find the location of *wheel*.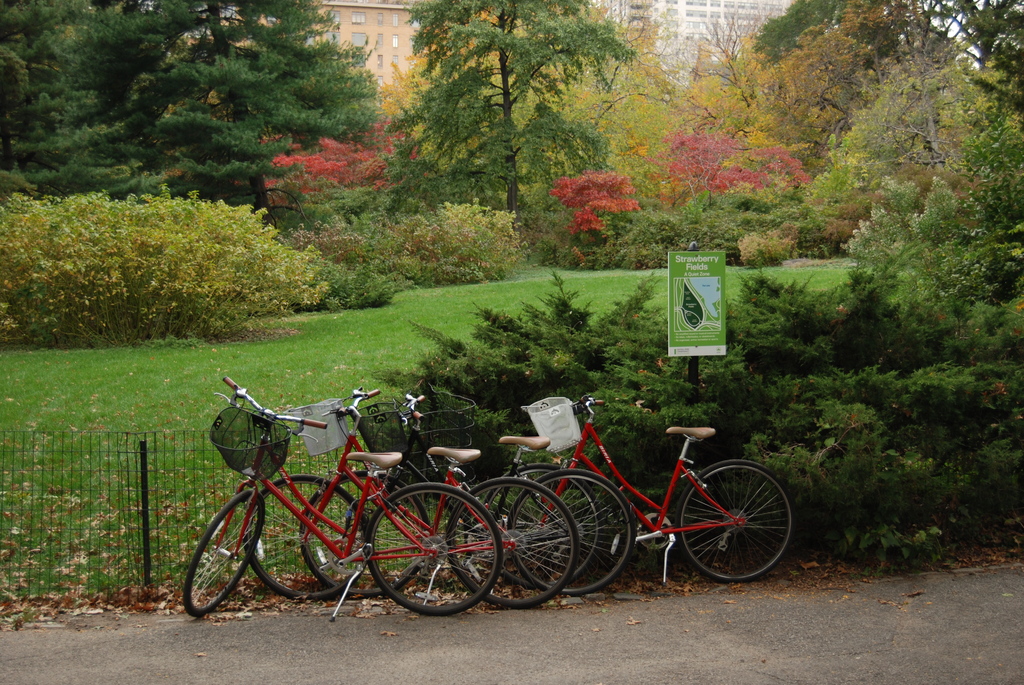
Location: locate(246, 469, 372, 601).
